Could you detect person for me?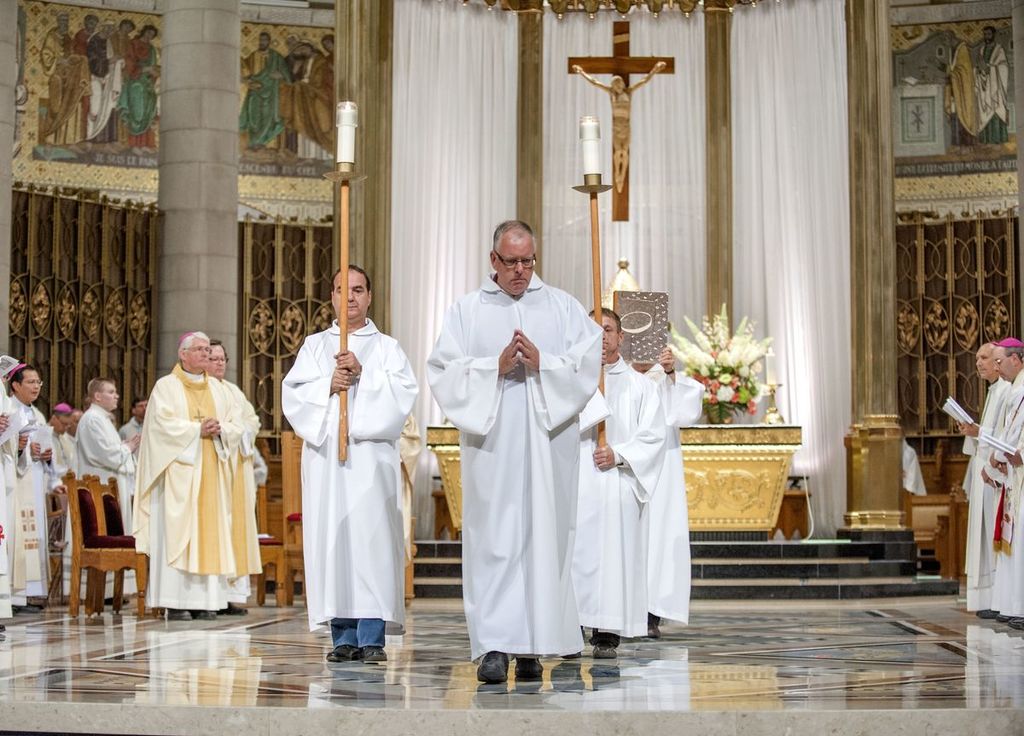
Detection result: bbox(963, 336, 1023, 627).
